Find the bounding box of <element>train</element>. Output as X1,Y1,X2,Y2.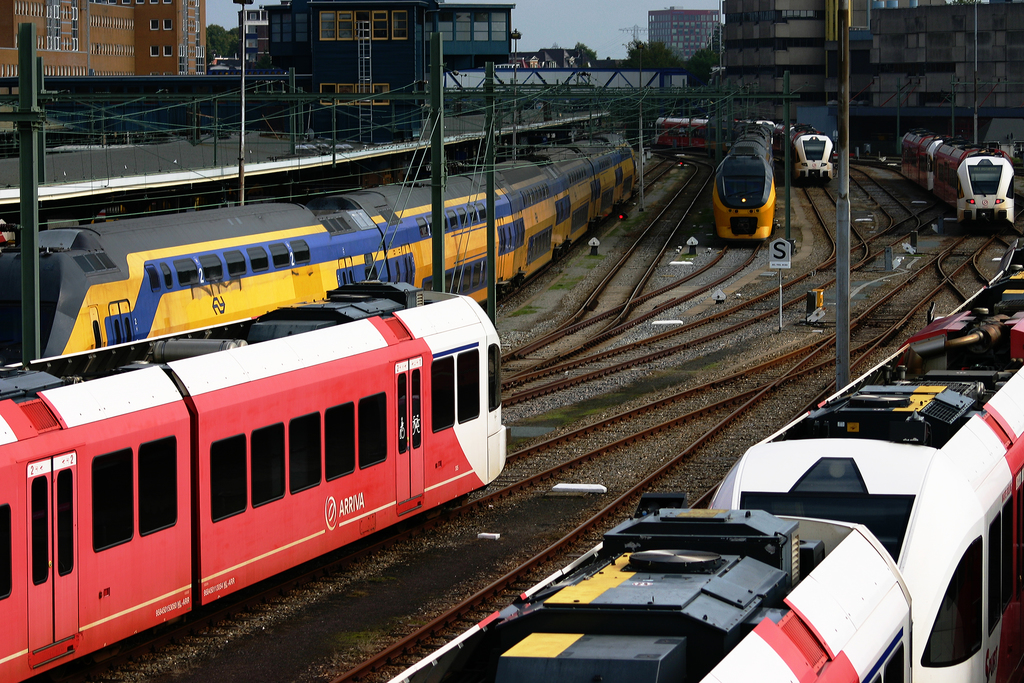
0,277,512,682.
